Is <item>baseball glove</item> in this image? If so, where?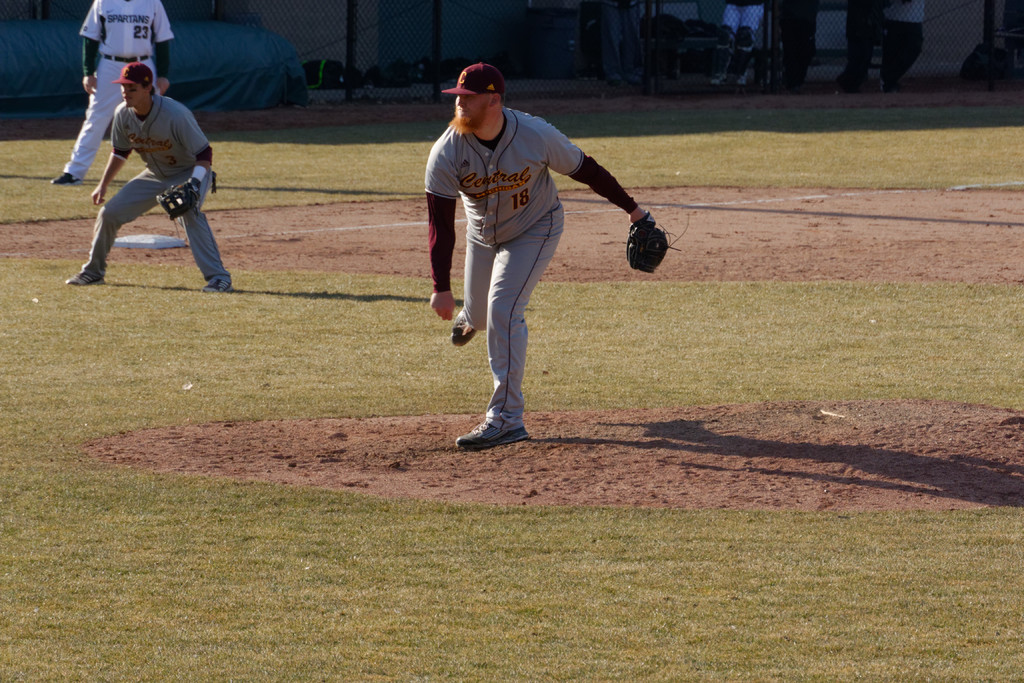
Yes, at 625, 208, 682, 272.
